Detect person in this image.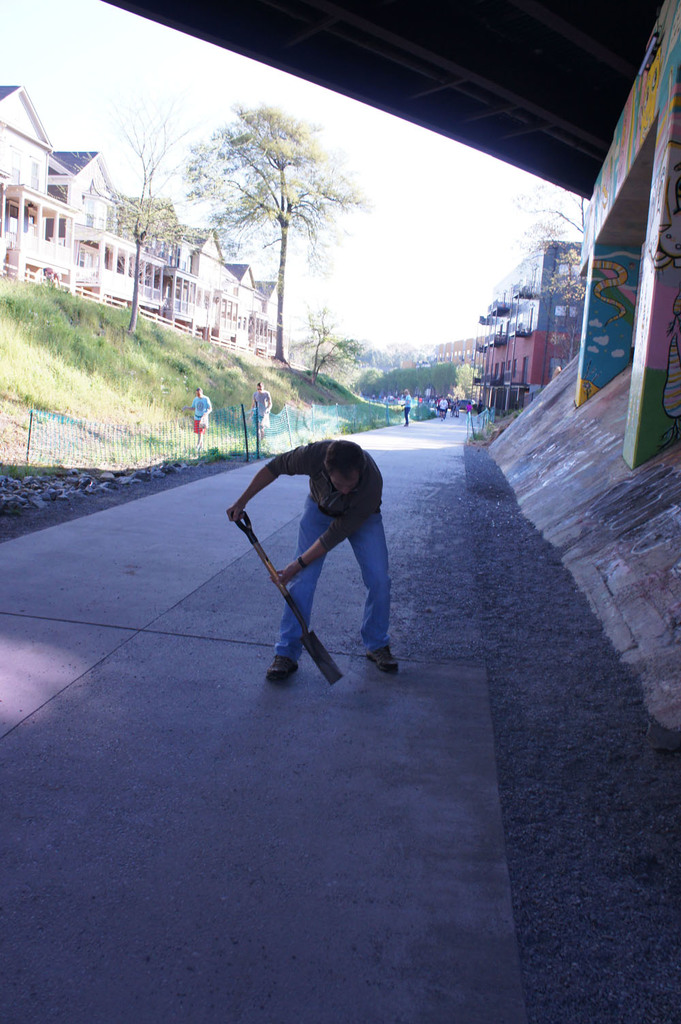
Detection: region(246, 381, 274, 446).
